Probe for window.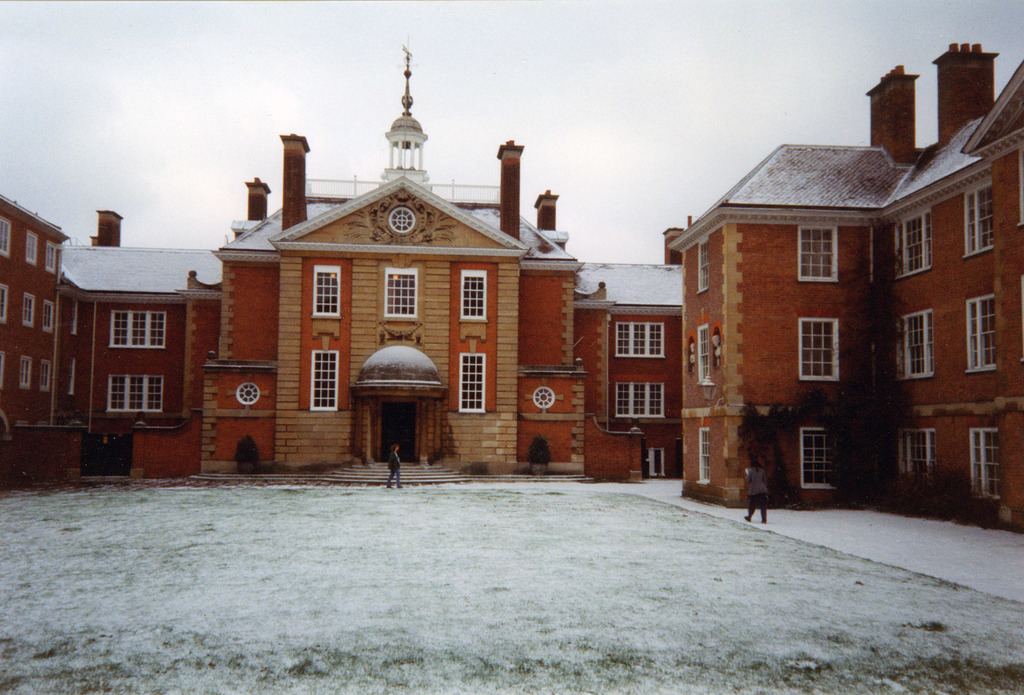
Probe result: (530, 389, 556, 410).
